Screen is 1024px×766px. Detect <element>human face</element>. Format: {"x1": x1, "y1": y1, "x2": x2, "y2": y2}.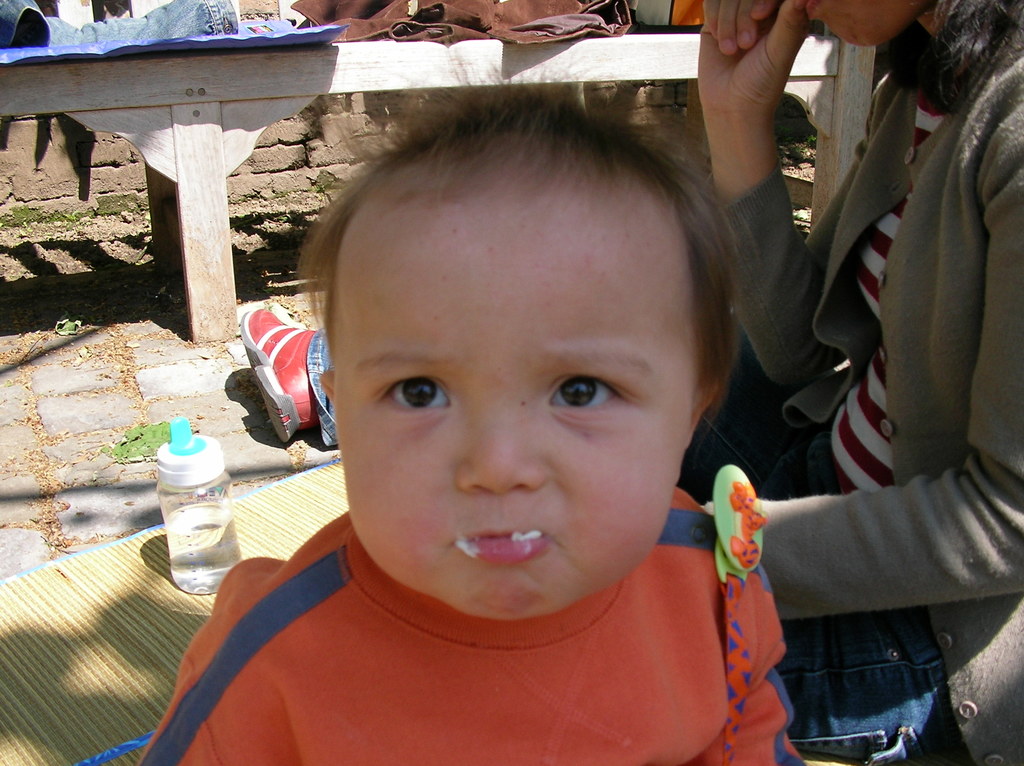
{"x1": 334, "y1": 182, "x2": 701, "y2": 622}.
